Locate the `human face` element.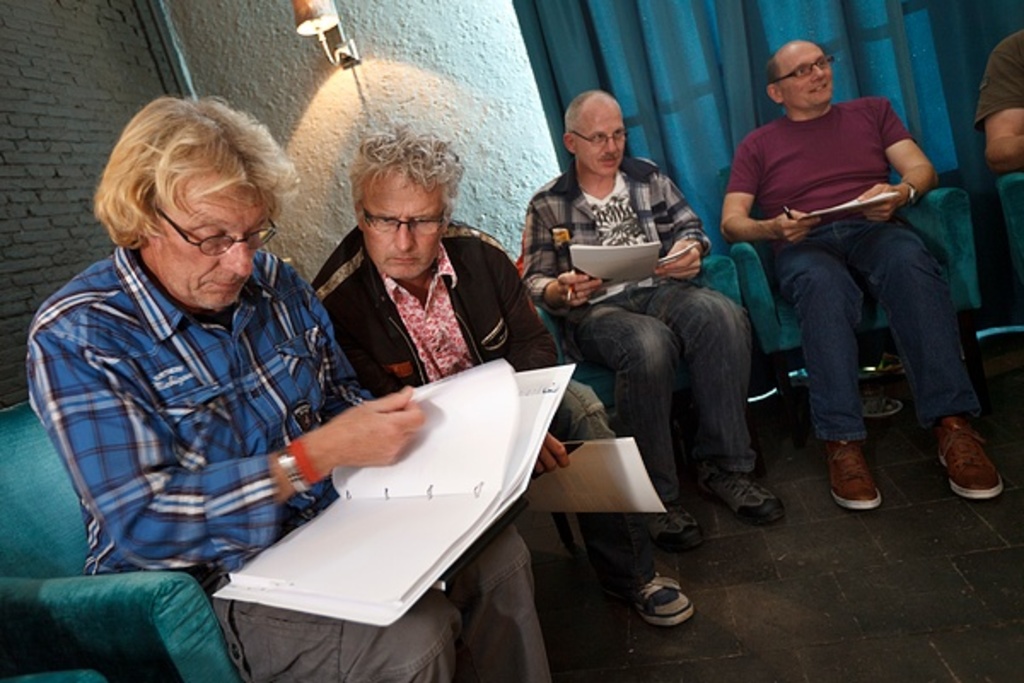
Element bbox: BBox(580, 109, 626, 174).
